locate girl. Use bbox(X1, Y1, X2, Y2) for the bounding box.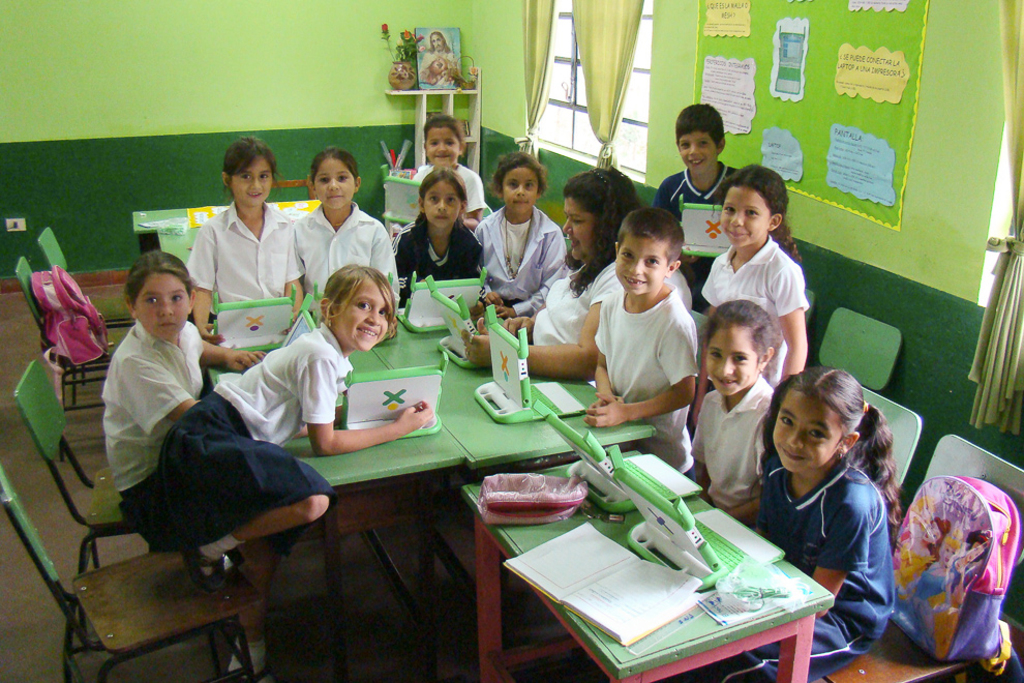
bbox(153, 263, 435, 682).
